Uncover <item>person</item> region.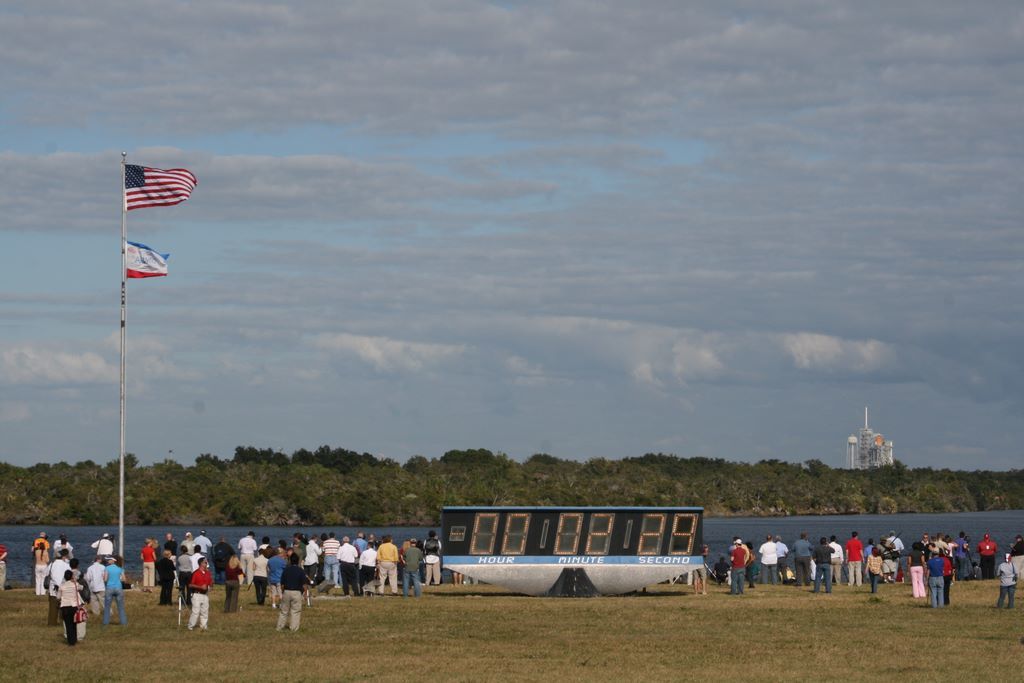
Uncovered: [left=220, top=553, right=243, bottom=612].
